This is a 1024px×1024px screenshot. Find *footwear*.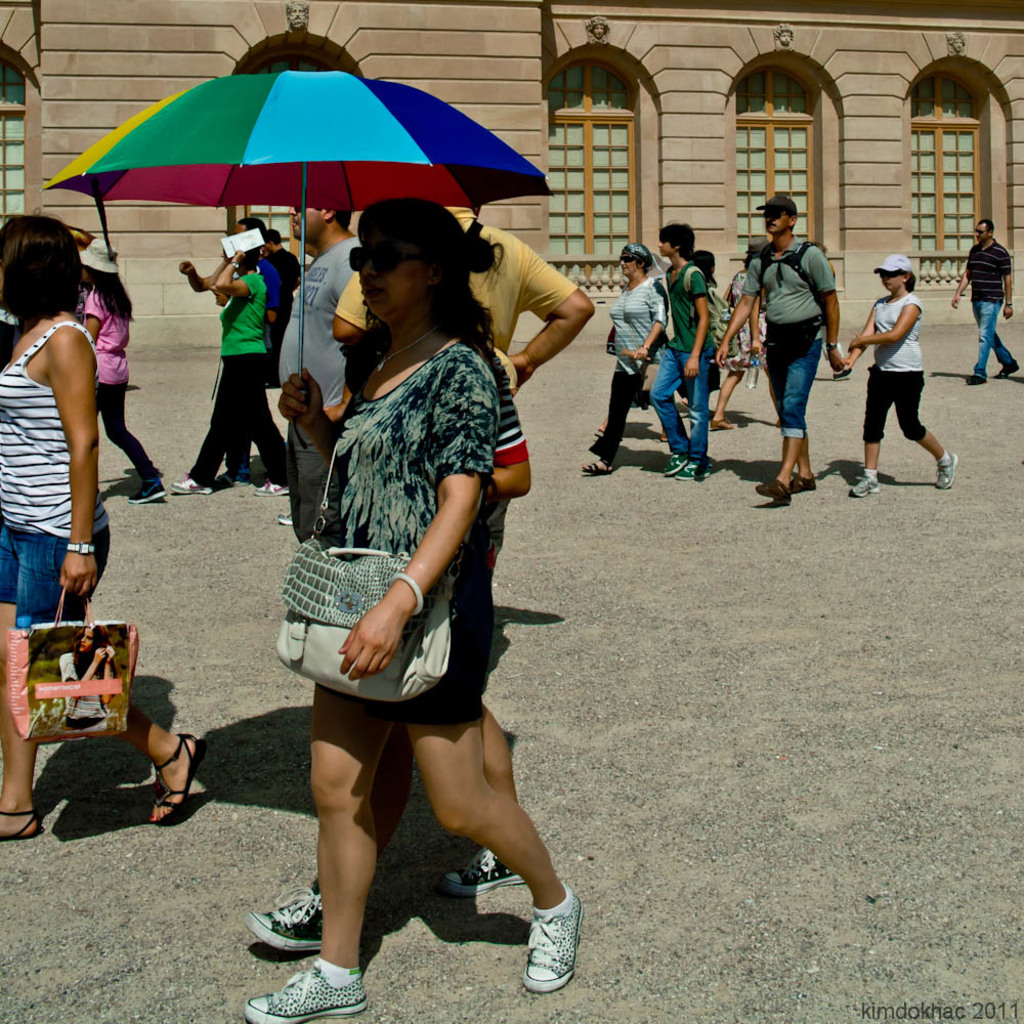
Bounding box: 582/450/613/473.
